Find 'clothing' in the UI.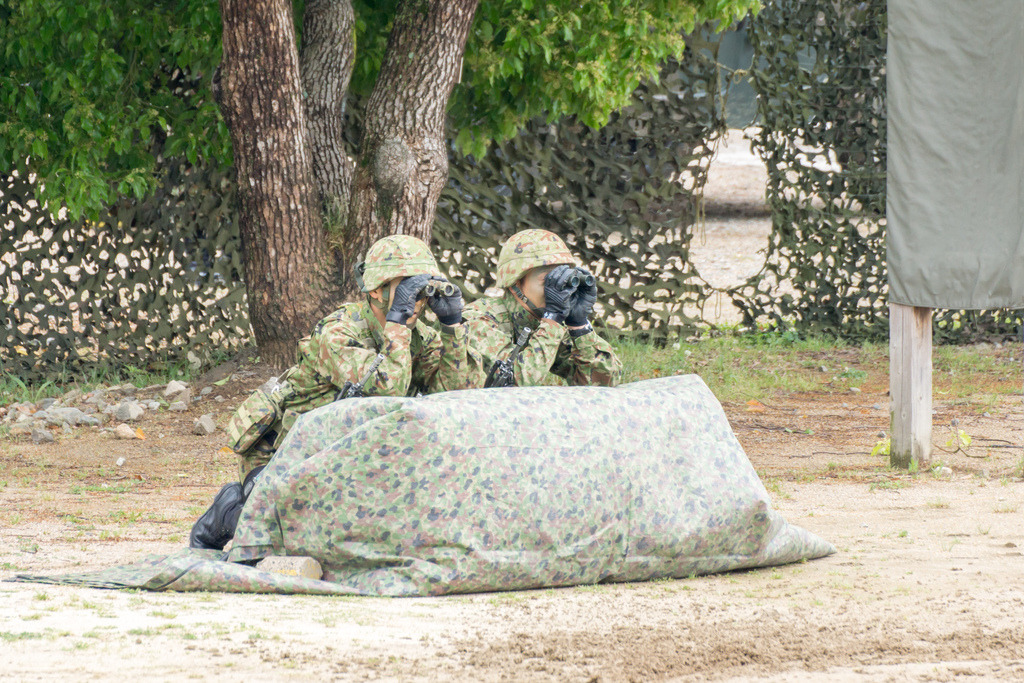
UI element at 221, 293, 472, 495.
